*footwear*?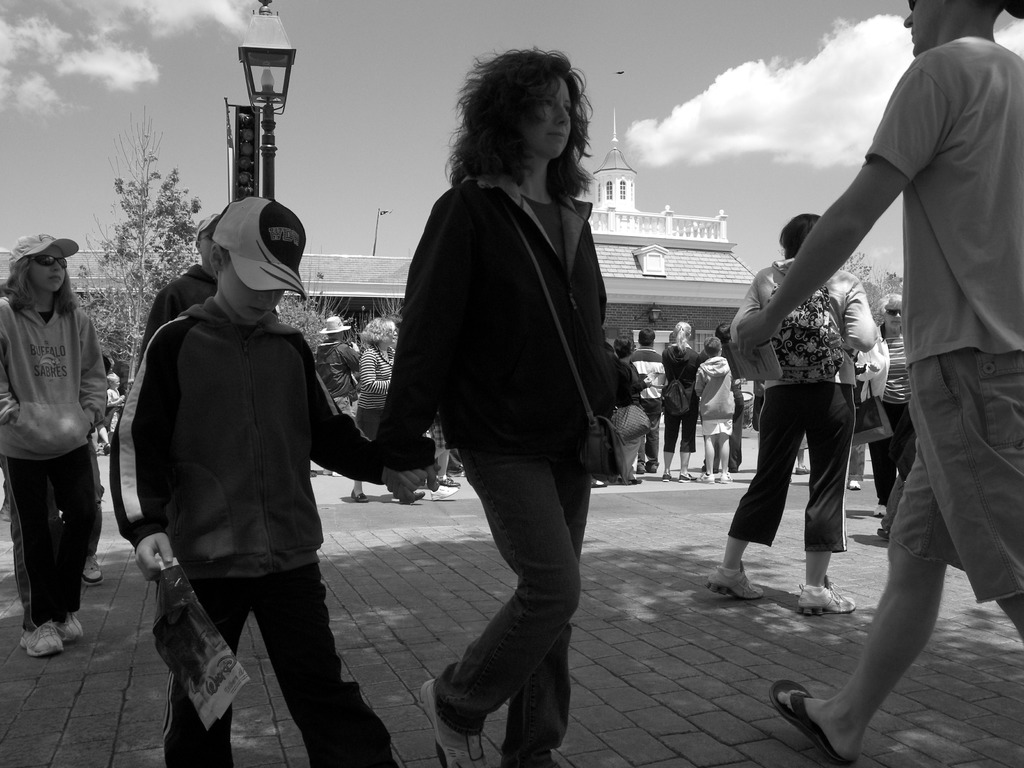
678 472 698 482
